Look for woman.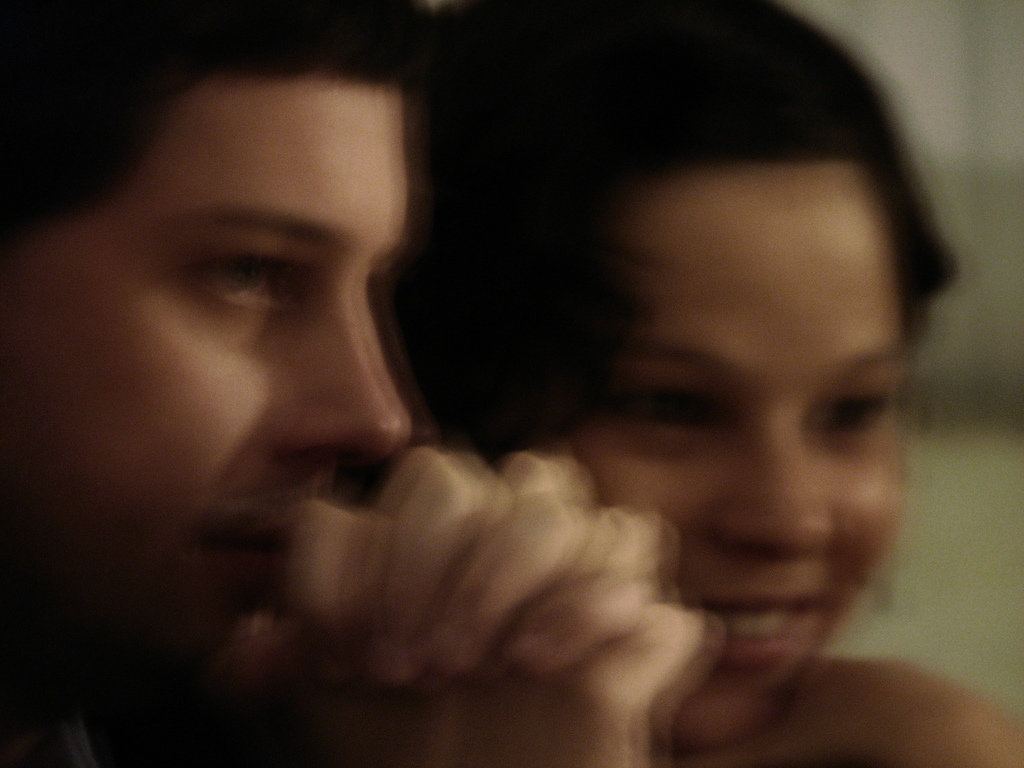
Found: [left=388, top=0, right=1016, bottom=767].
